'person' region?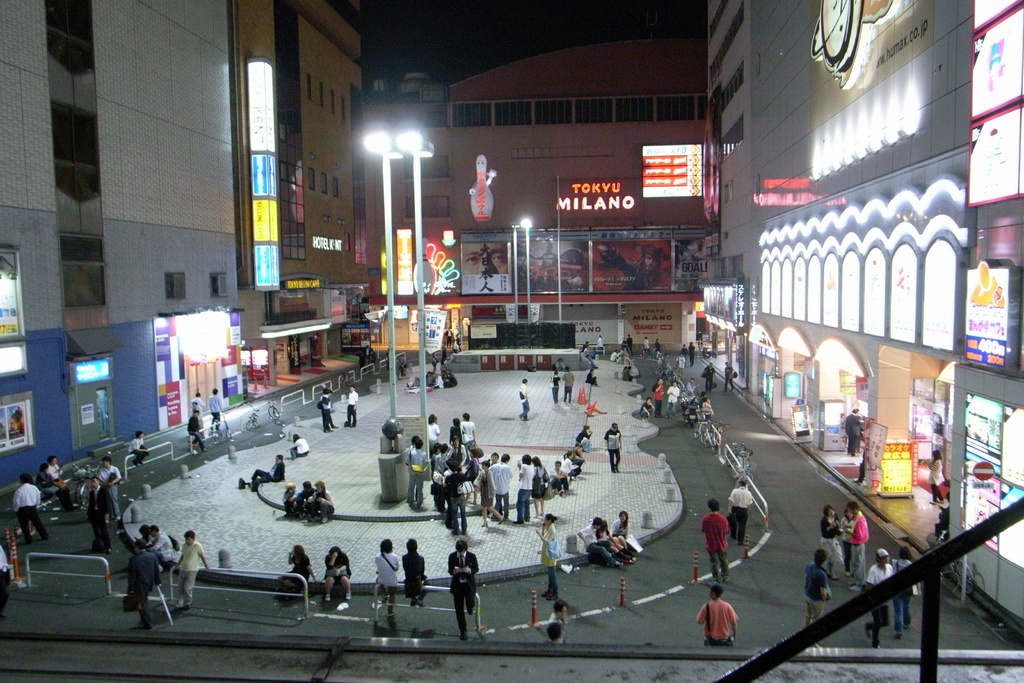
(left=681, top=378, right=698, bottom=400)
